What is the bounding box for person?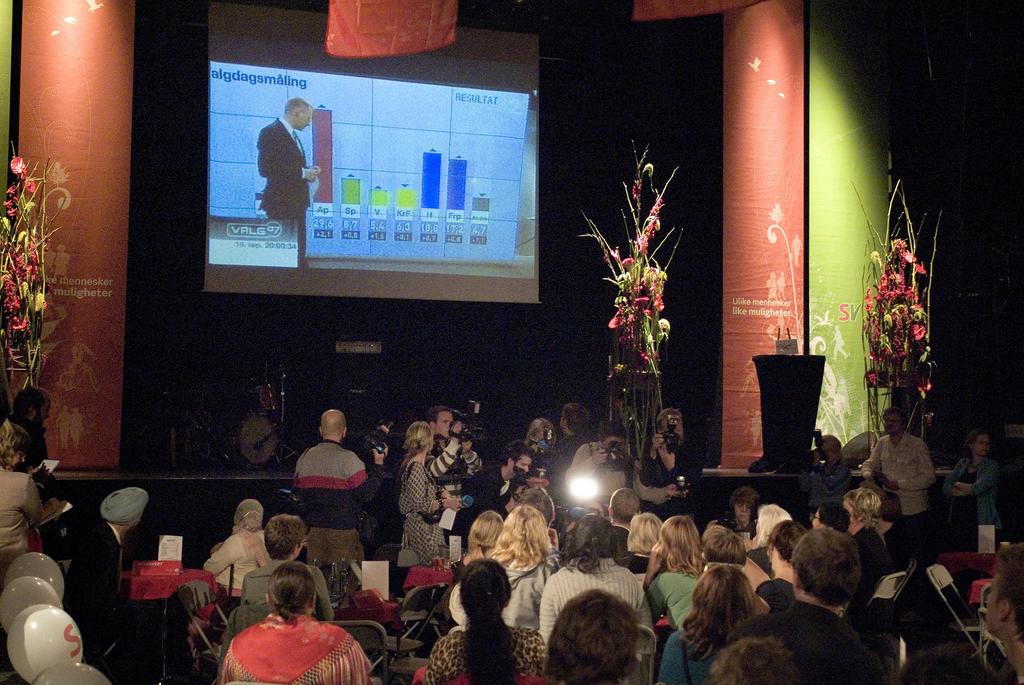
select_region(705, 485, 762, 539).
